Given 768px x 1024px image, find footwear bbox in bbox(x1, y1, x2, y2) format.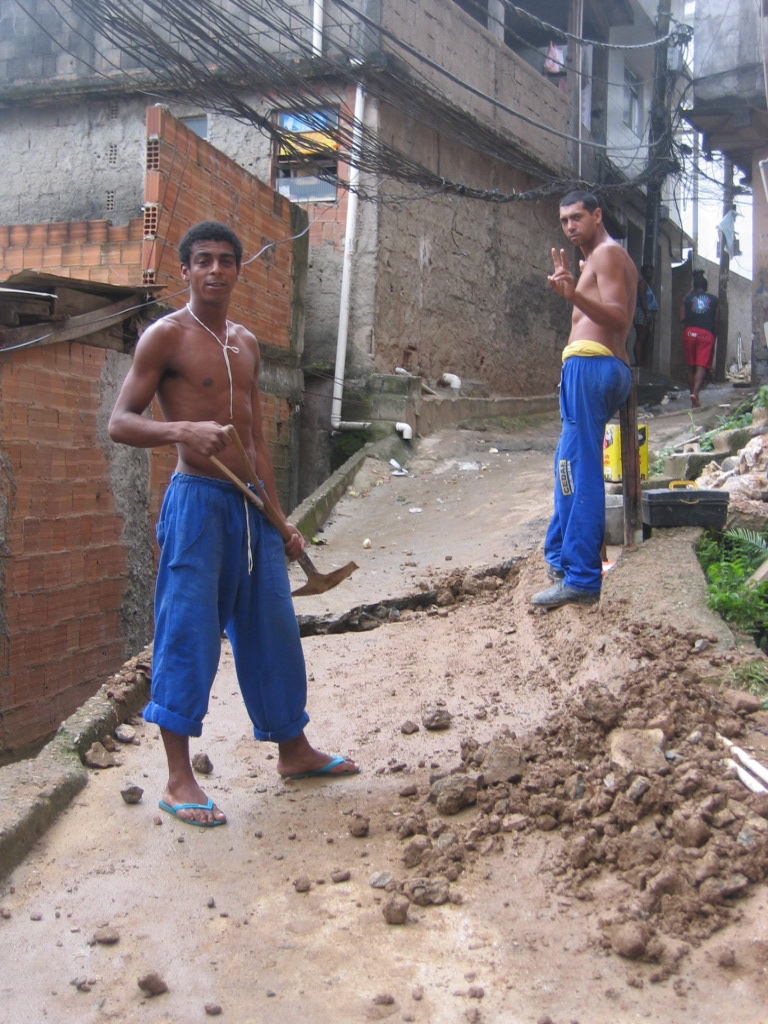
bbox(545, 559, 561, 582).
